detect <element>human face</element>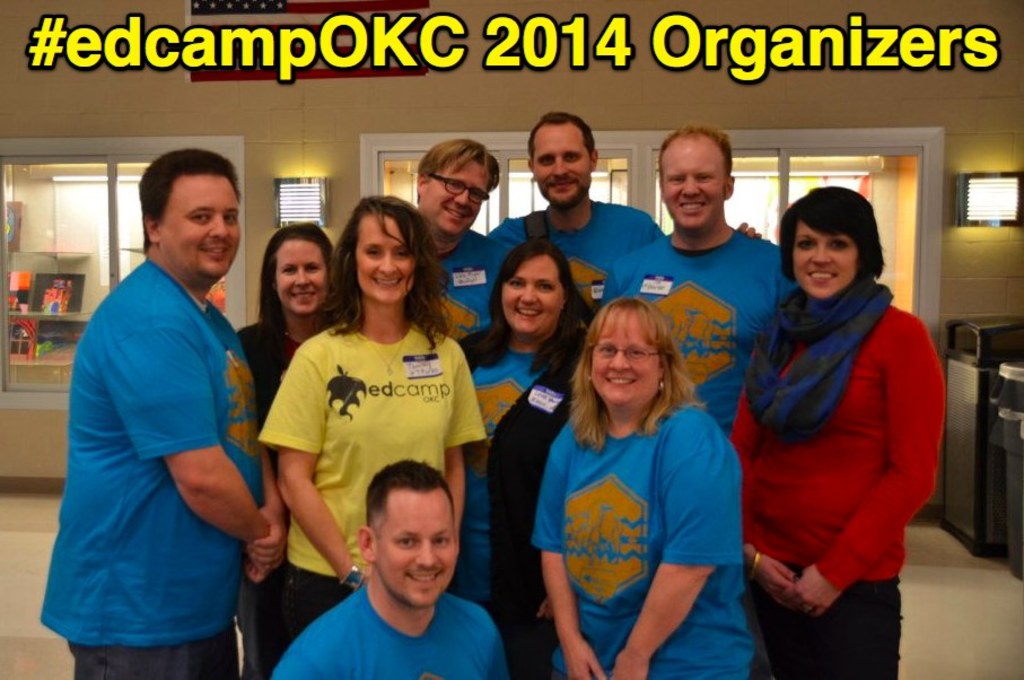
Rect(270, 234, 331, 310)
